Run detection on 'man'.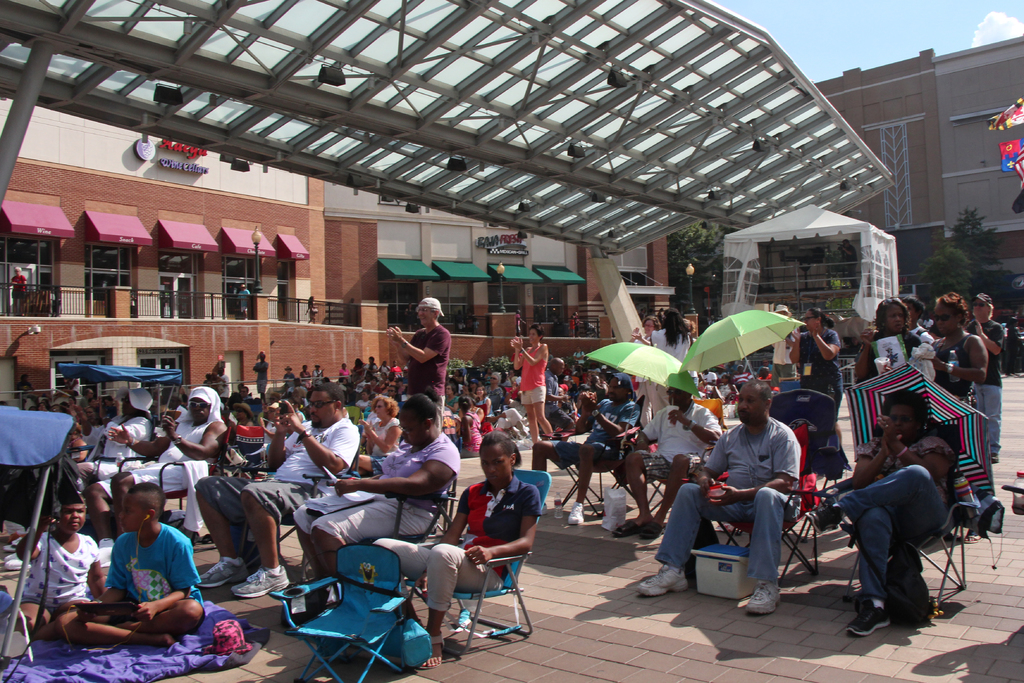
Result: x1=921, y1=317, x2=937, y2=336.
